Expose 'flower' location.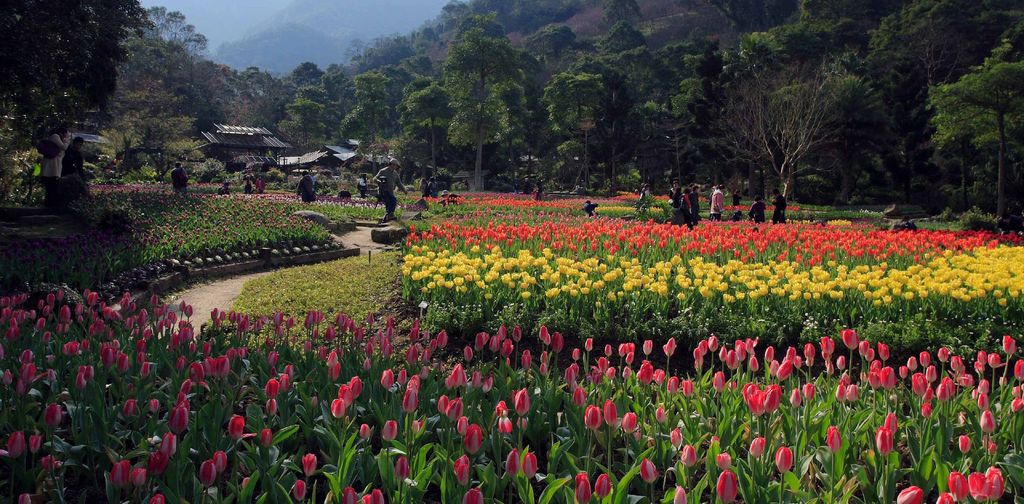
Exposed at <region>715, 467, 740, 503</region>.
